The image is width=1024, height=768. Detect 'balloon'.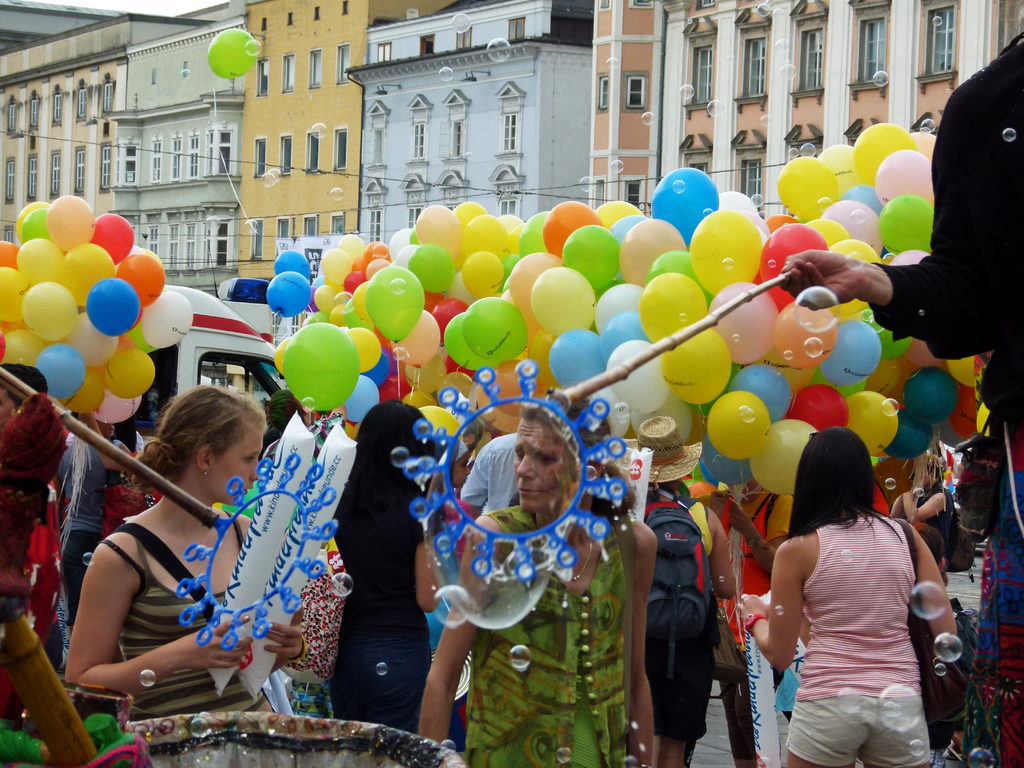
Detection: left=205, top=28, right=255, bottom=82.
